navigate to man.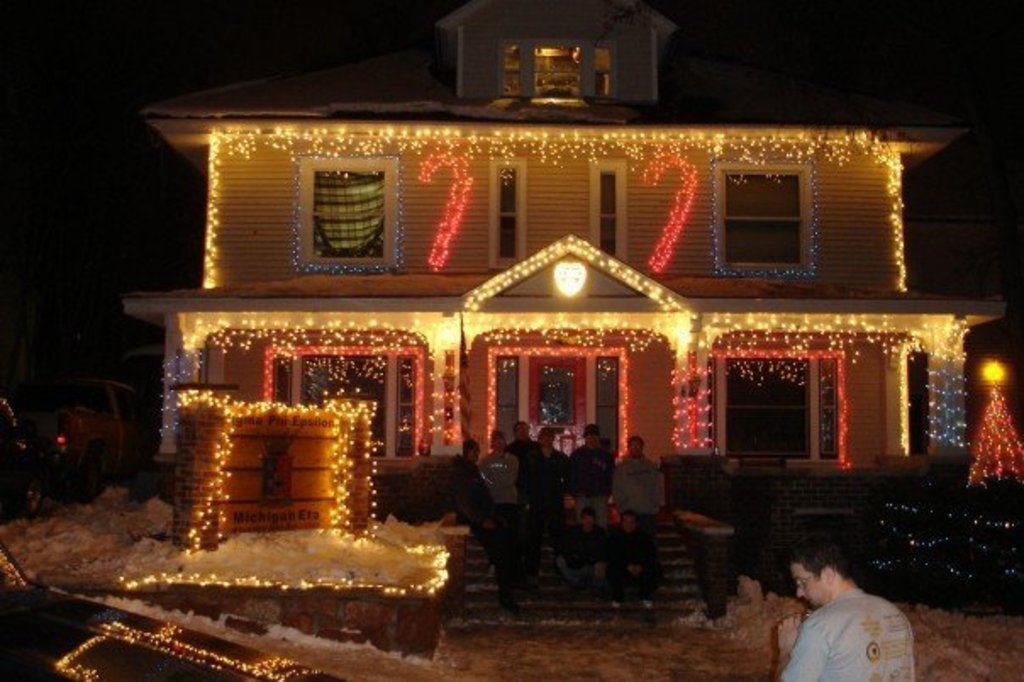
Navigation target: 770,534,927,681.
